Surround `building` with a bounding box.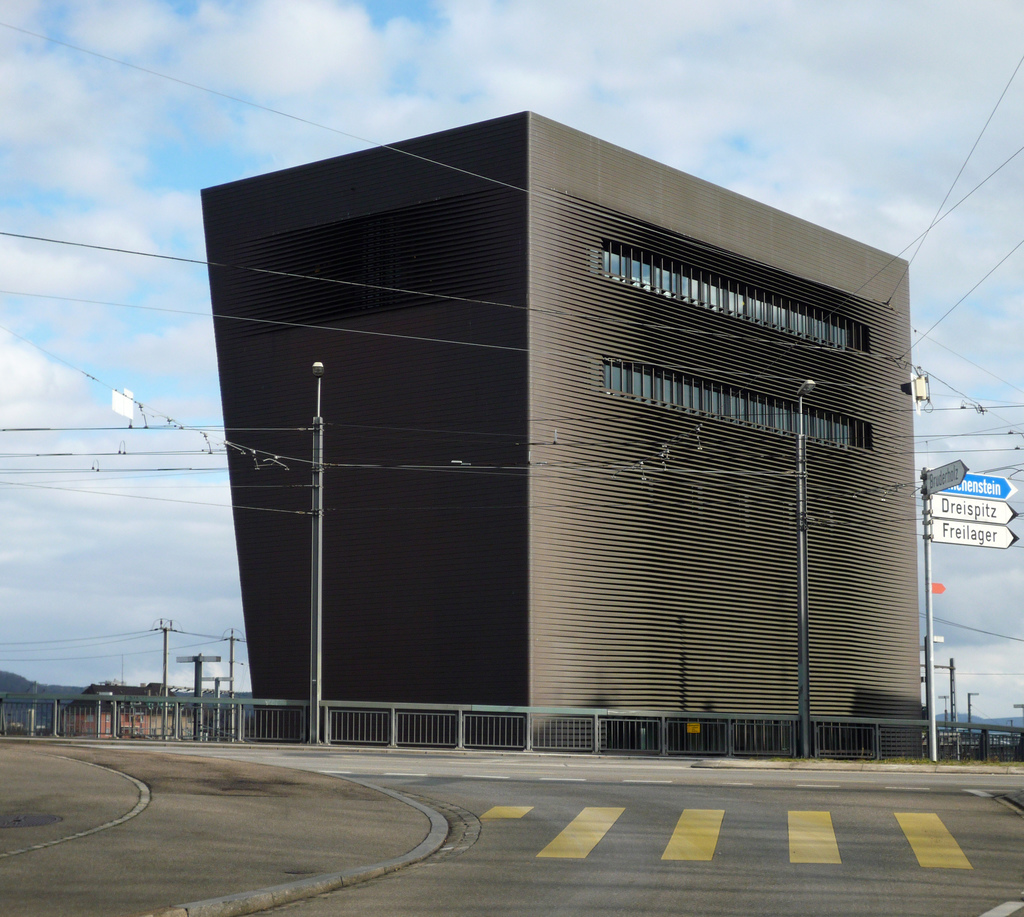
select_region(938, 719, 962, 741).
